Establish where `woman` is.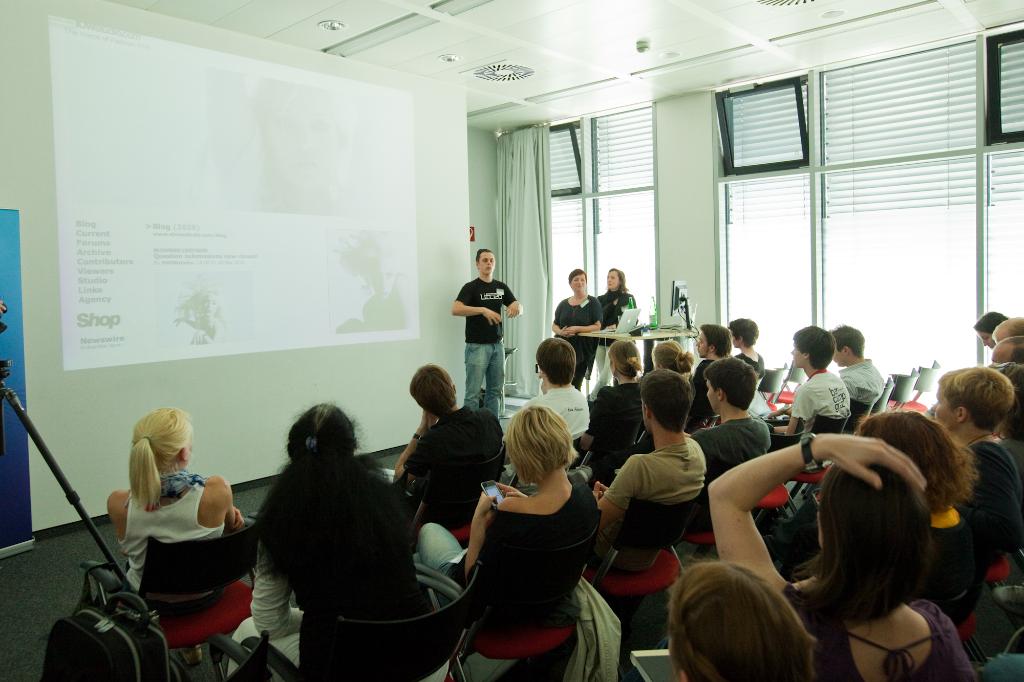
Established at BBox(584, 337, 657, 461).
